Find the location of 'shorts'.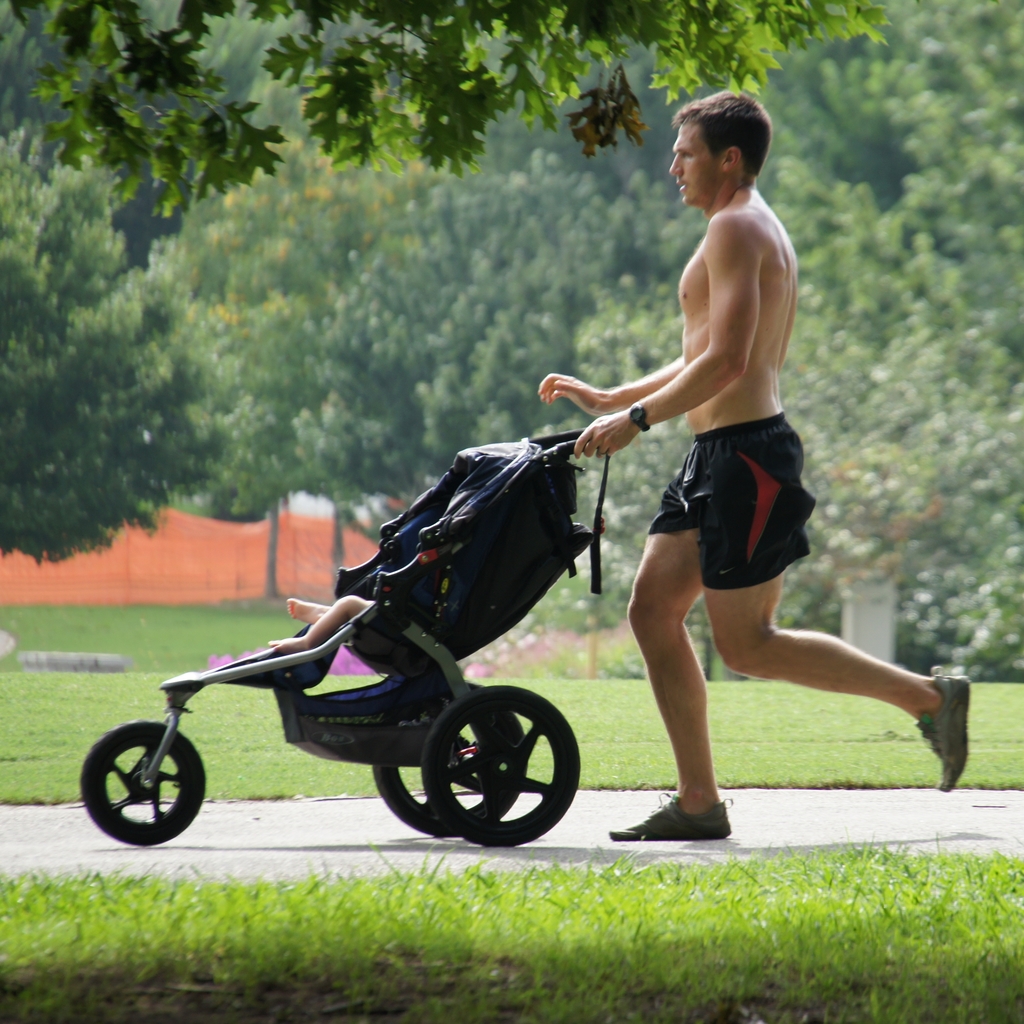
Location: [675,450,819,566].
